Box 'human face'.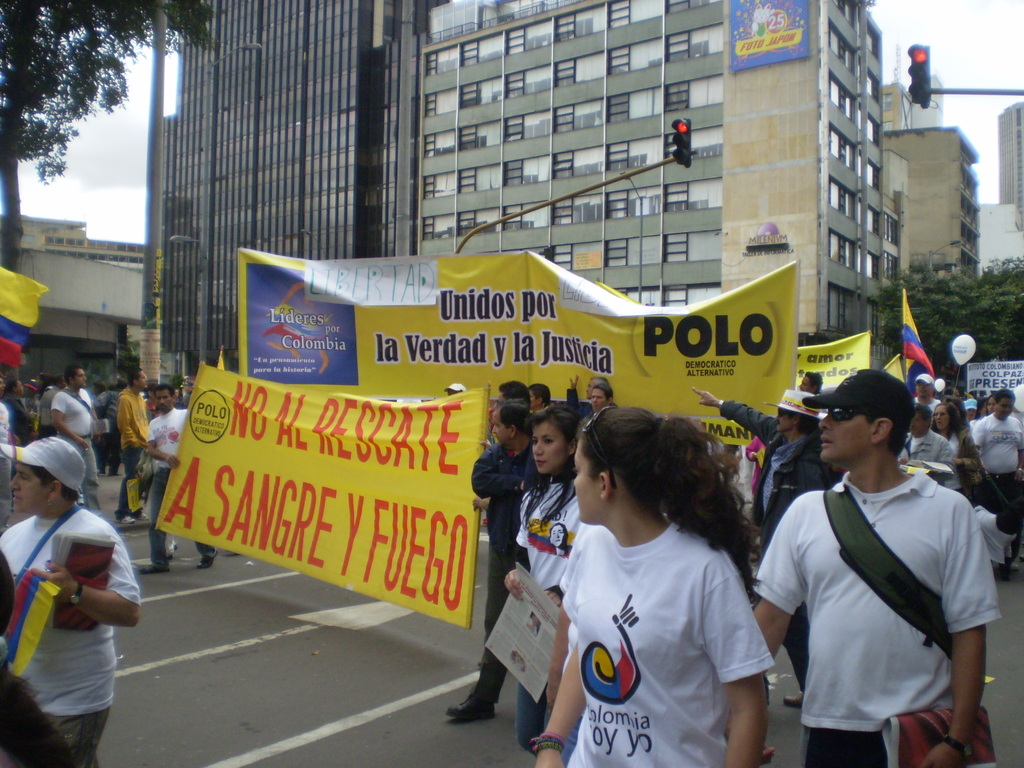
x1=799 y1=376 x2=813 y2=392.
